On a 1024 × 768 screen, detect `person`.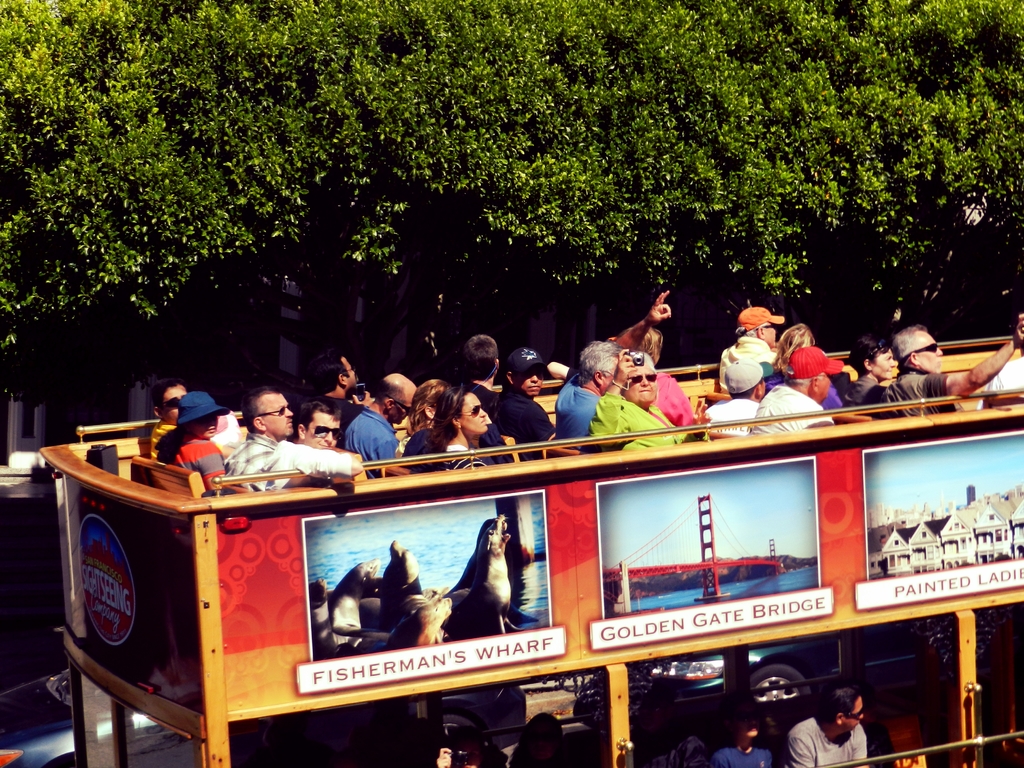
[x1=788, y1=687, x2=867, y2=767].
